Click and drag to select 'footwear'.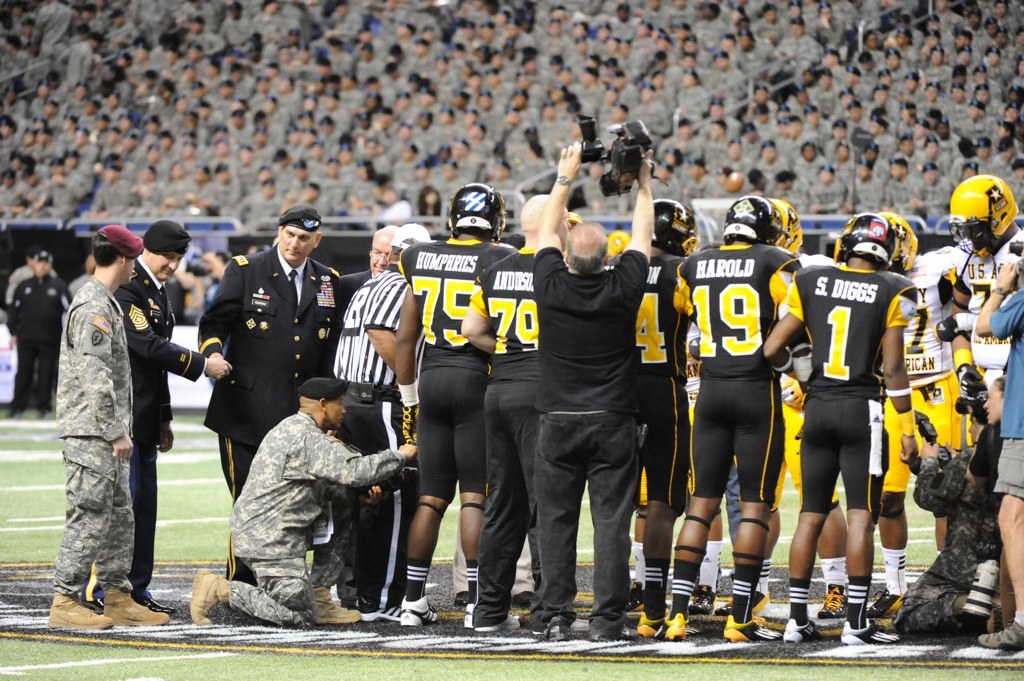
Selection: [977, 620, 1023, 650].
